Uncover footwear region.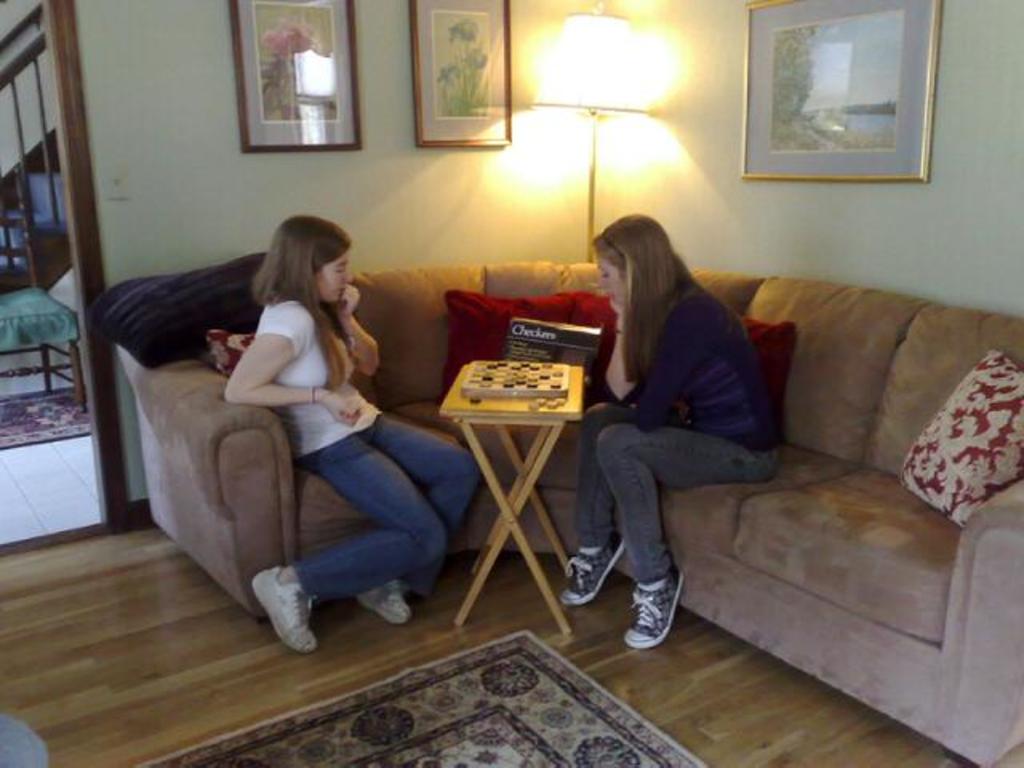
Uncovered: pyautogui.locateOnScreen(251, 566, 315, 656).
